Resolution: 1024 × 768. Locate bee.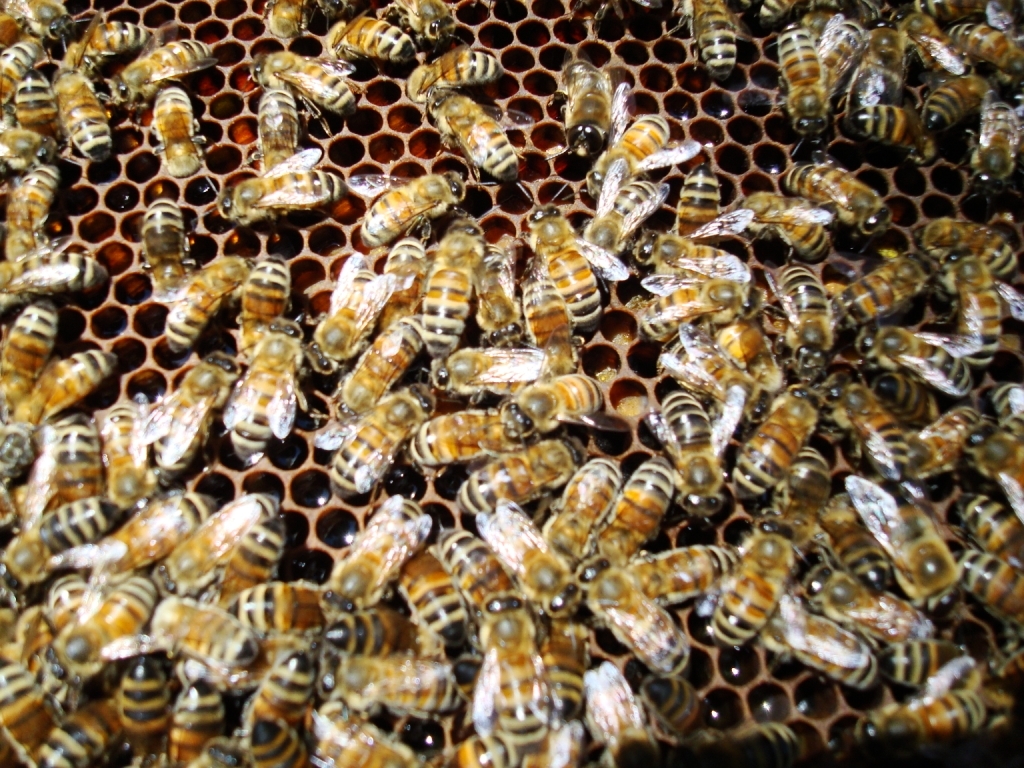
x1=61 y1=17 x2=153 y2=69.
